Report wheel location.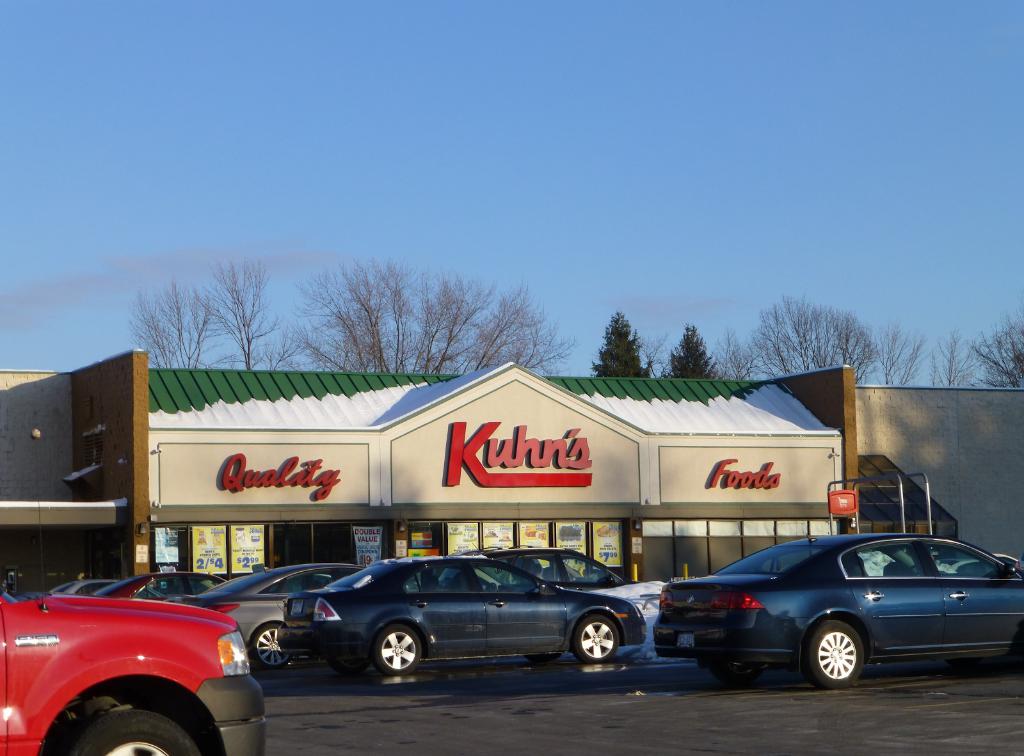
Report: (left=369, top=624, right=428, bottom=681).
